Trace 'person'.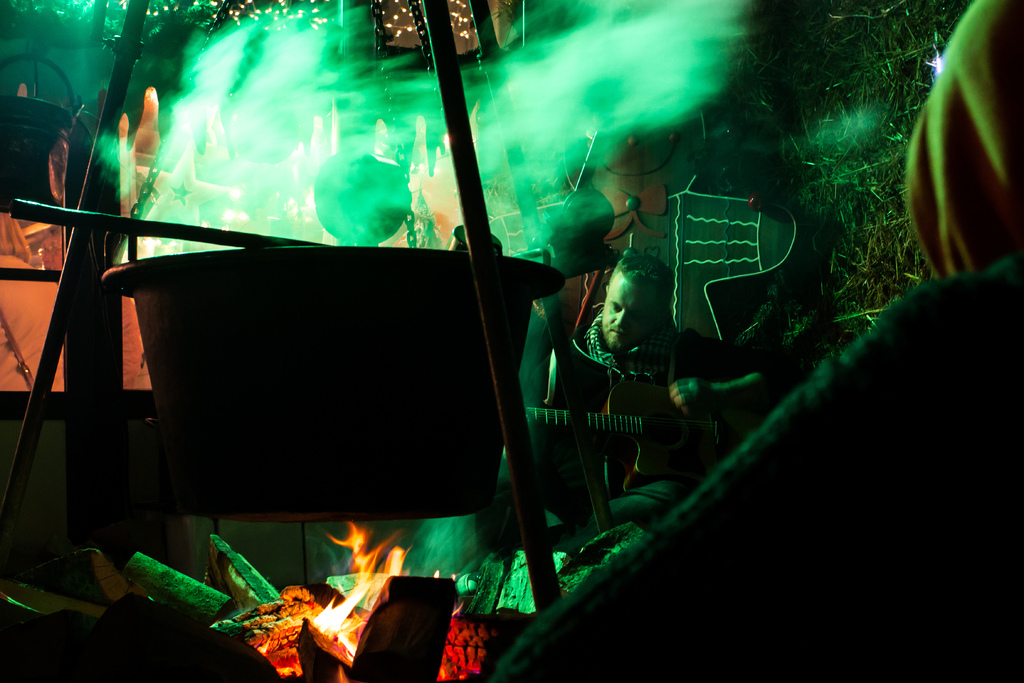
Traced to <box>562,251,774,536</box>.
